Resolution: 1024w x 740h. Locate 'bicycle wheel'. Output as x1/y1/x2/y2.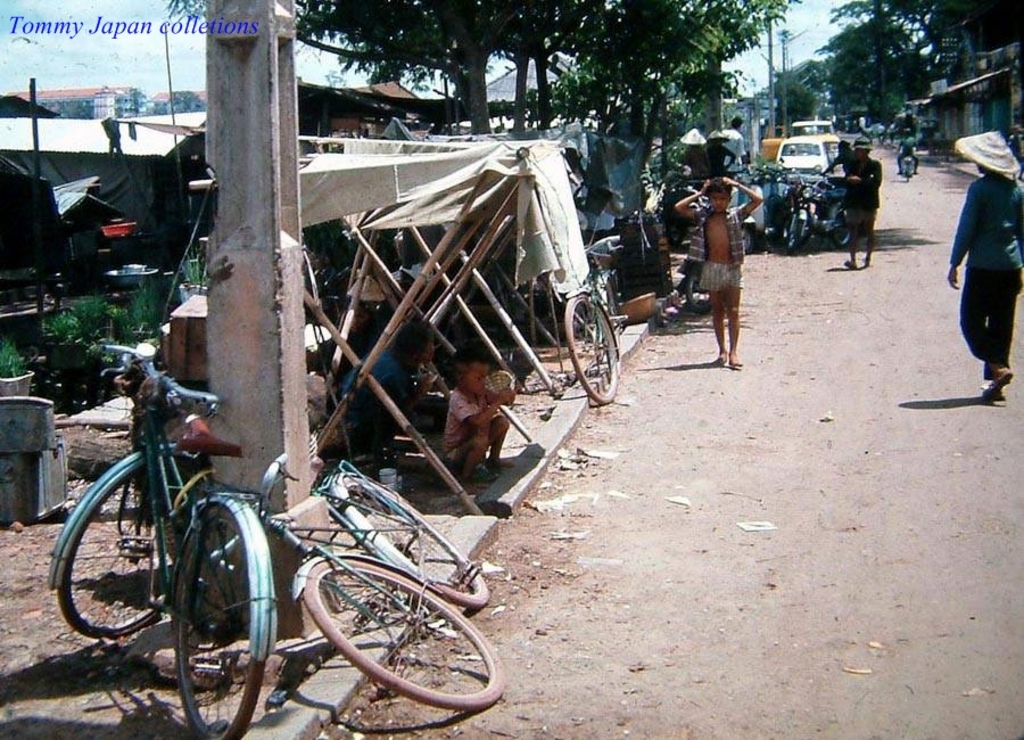
338/462/480/610.
